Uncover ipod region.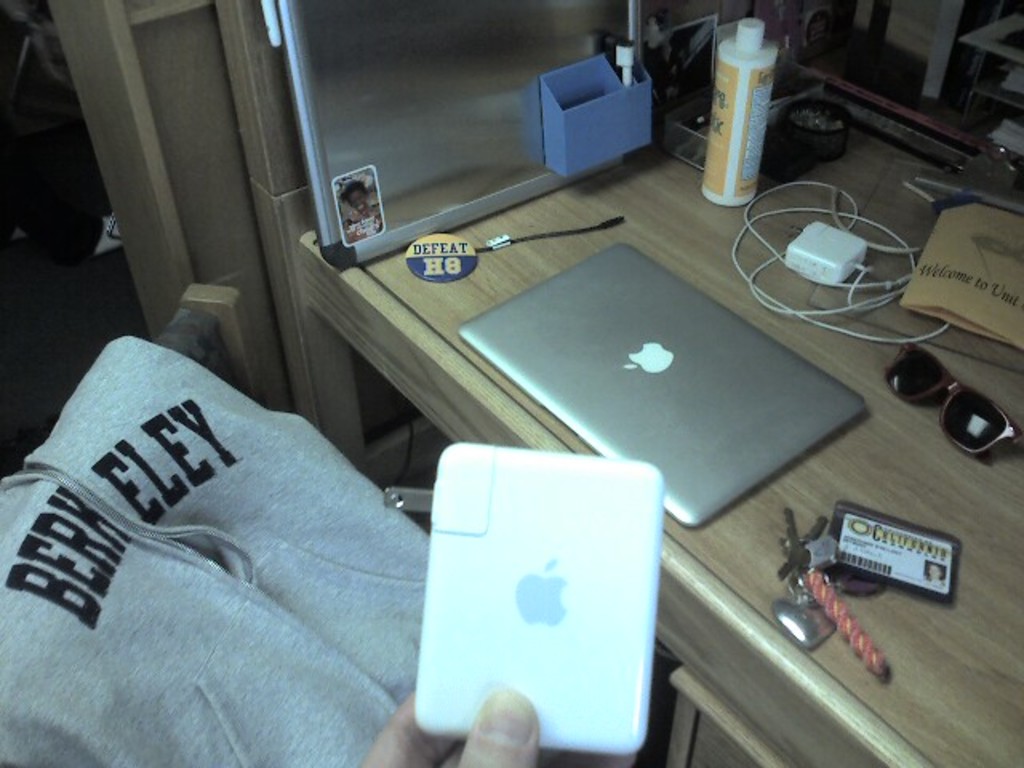
Uncovered: box=[413, 450, 656, 760].
